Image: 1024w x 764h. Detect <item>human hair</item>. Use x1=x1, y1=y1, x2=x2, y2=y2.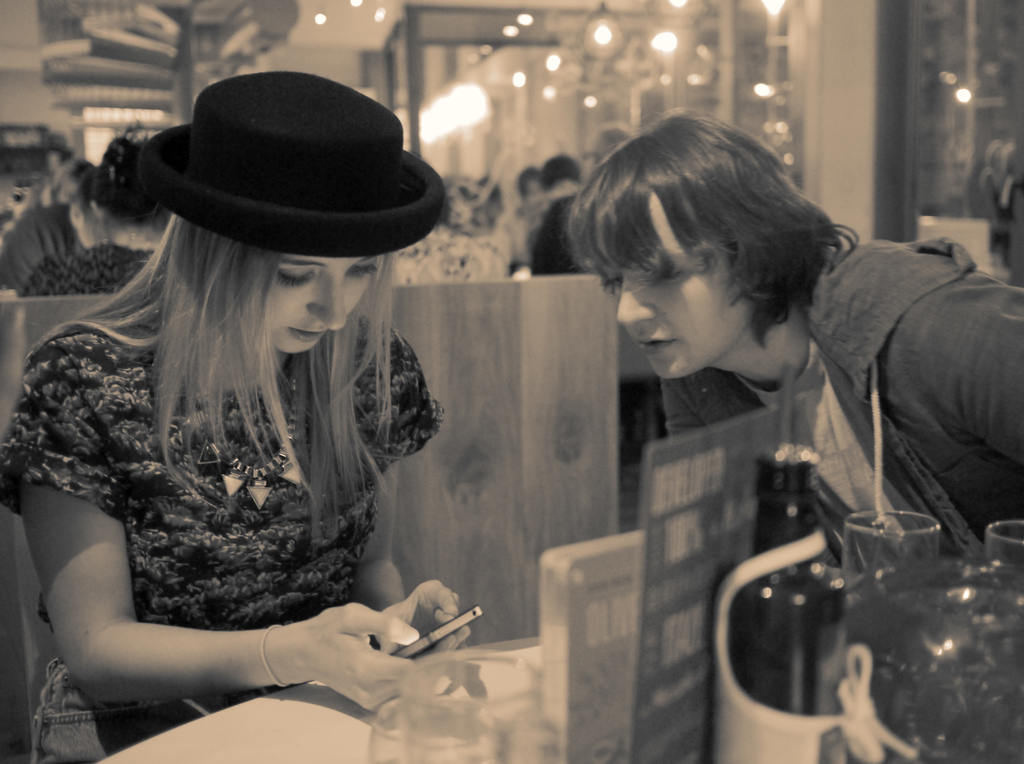
x1=579, y1=110, x2=838, y2=348.
